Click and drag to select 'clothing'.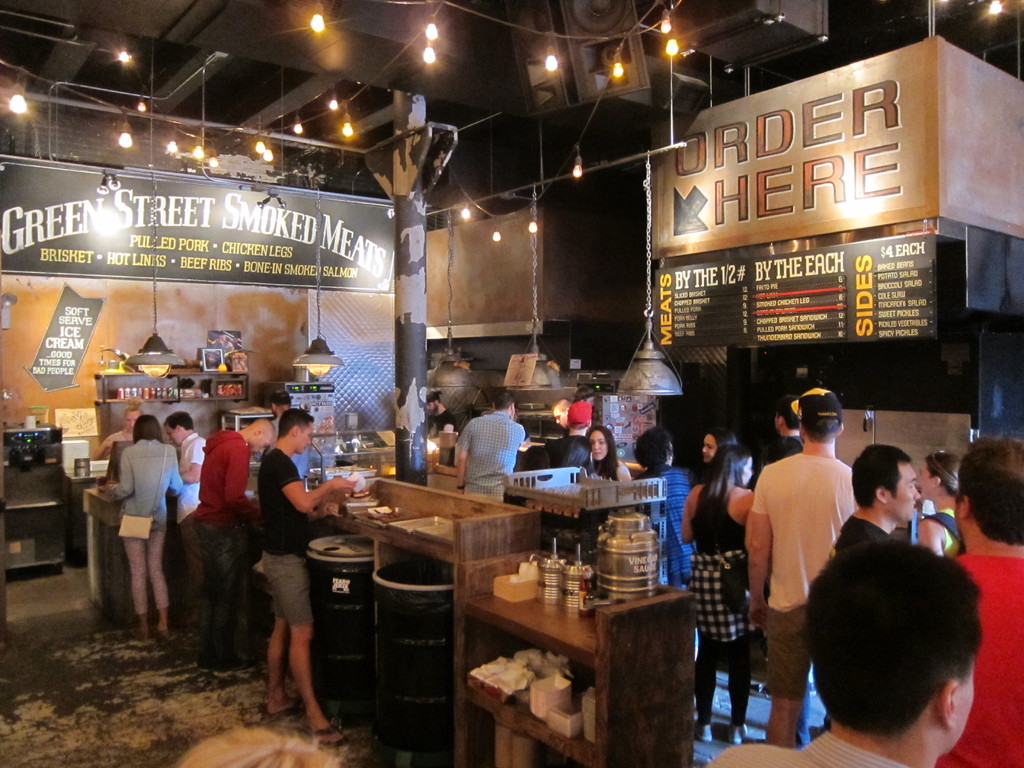
Selection: <region>178, 437, 206, 598</region>.
